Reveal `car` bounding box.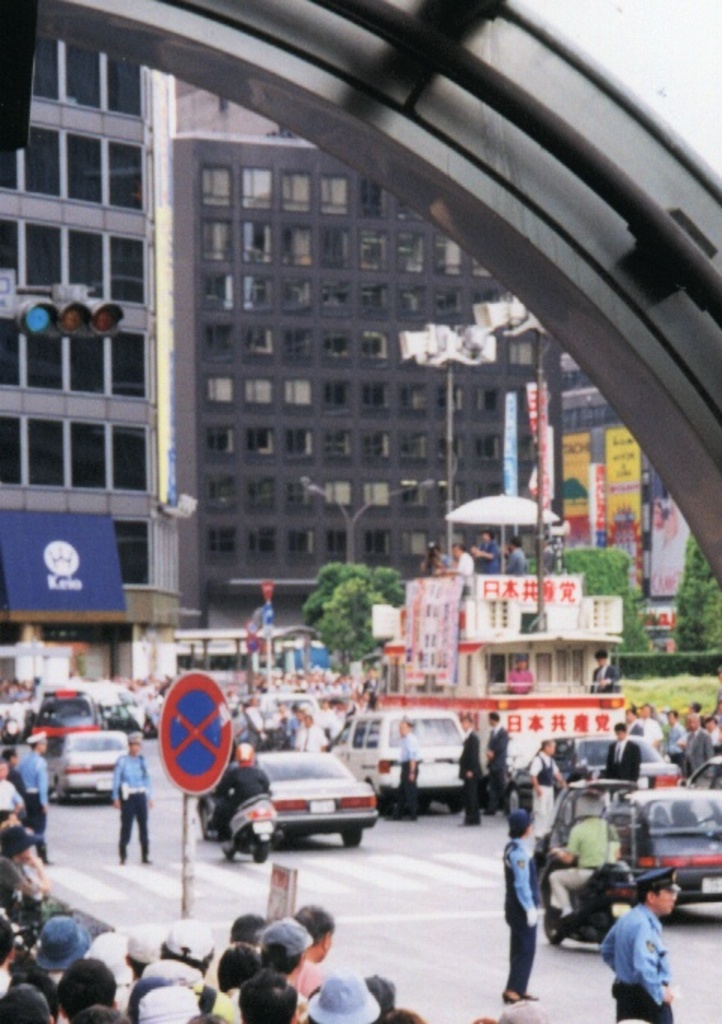
Revealed: region(534, 777, 720, 905).
